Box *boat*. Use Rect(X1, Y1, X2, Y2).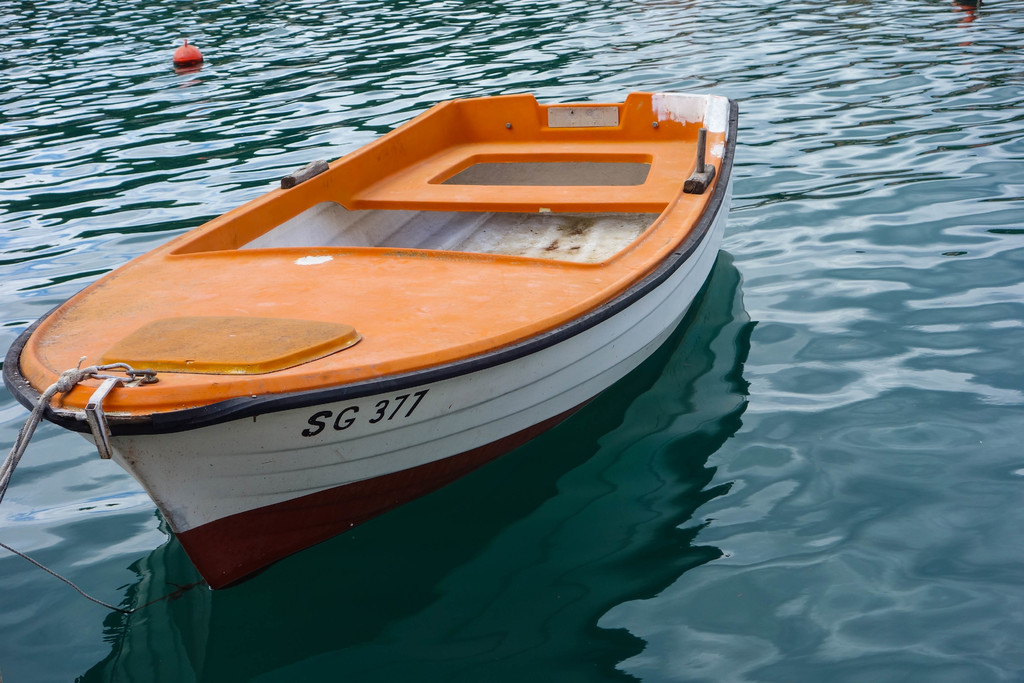
Rect(5, 86, 748, 593).
